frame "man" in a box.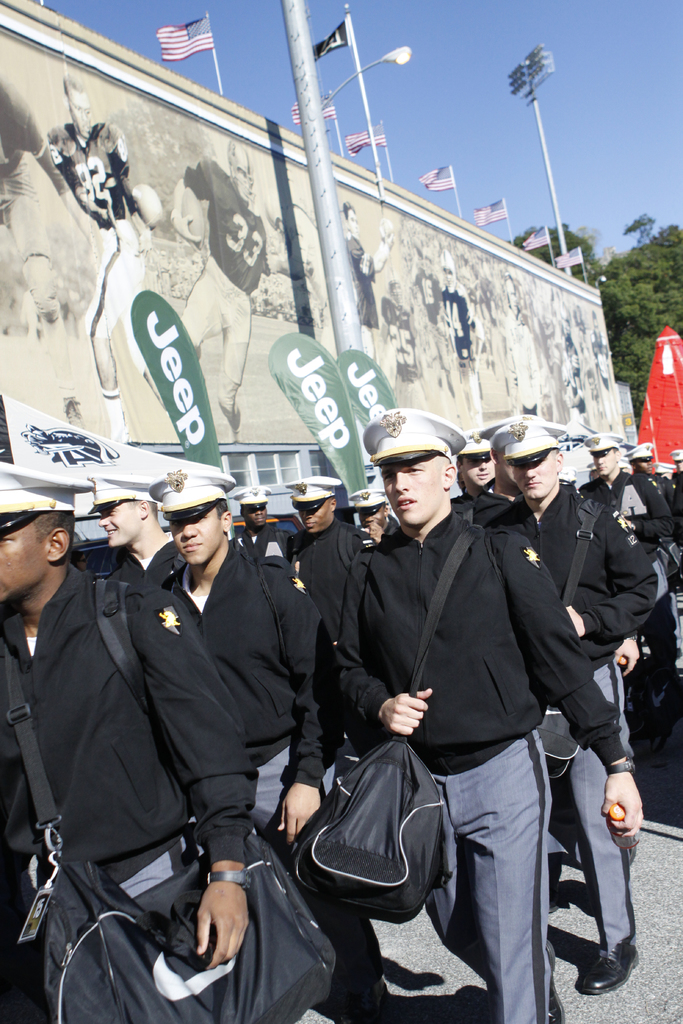
[448, 435, 501, 525].
